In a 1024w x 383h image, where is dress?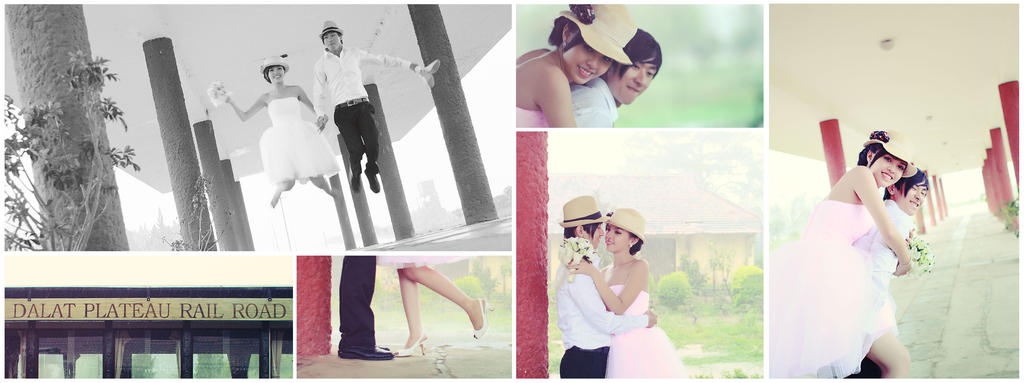
606 288 688 378.
